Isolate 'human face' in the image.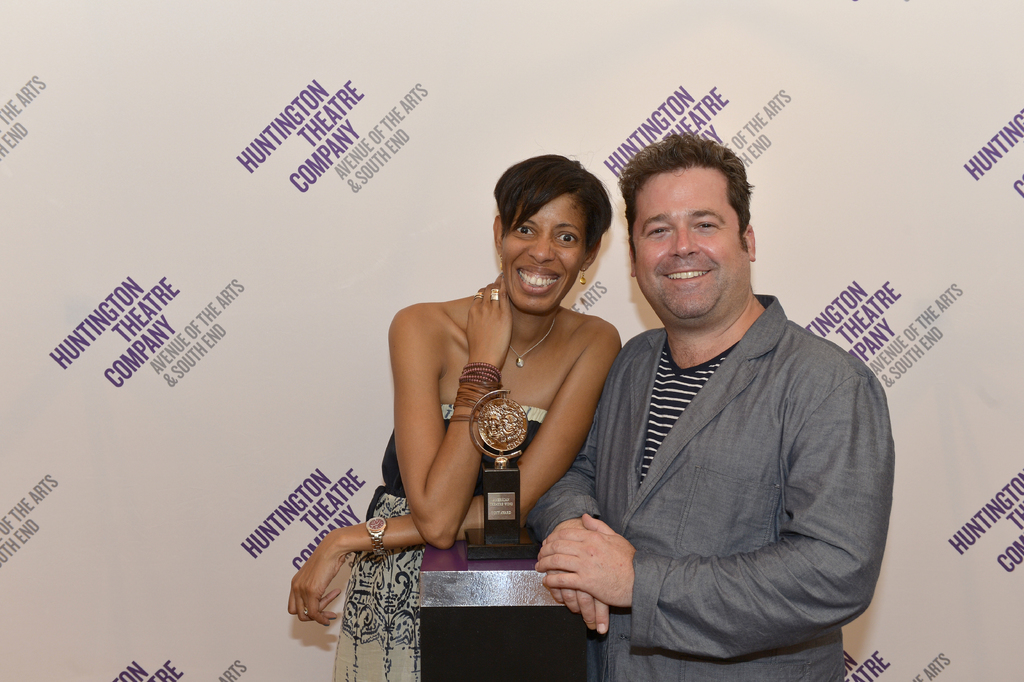
Isolated region: (x1=502, y1=184, x2=585, y2=314).
